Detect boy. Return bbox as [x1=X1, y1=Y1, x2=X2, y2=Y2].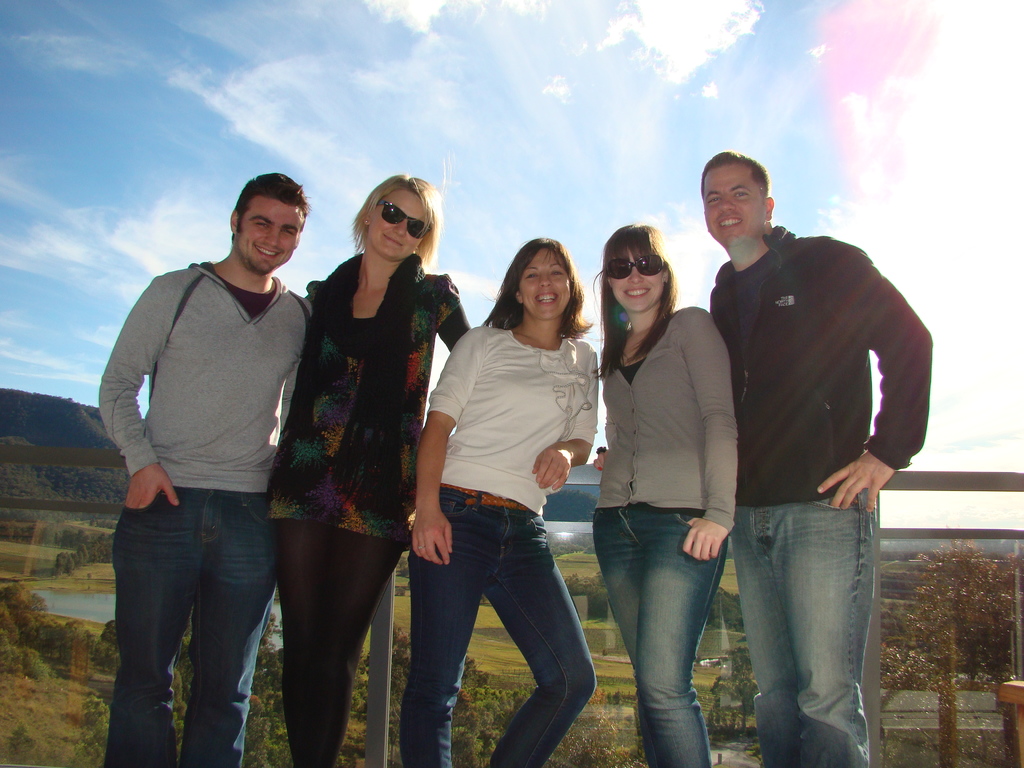
[x1=676, y1=170, x2=929, y2=759].
